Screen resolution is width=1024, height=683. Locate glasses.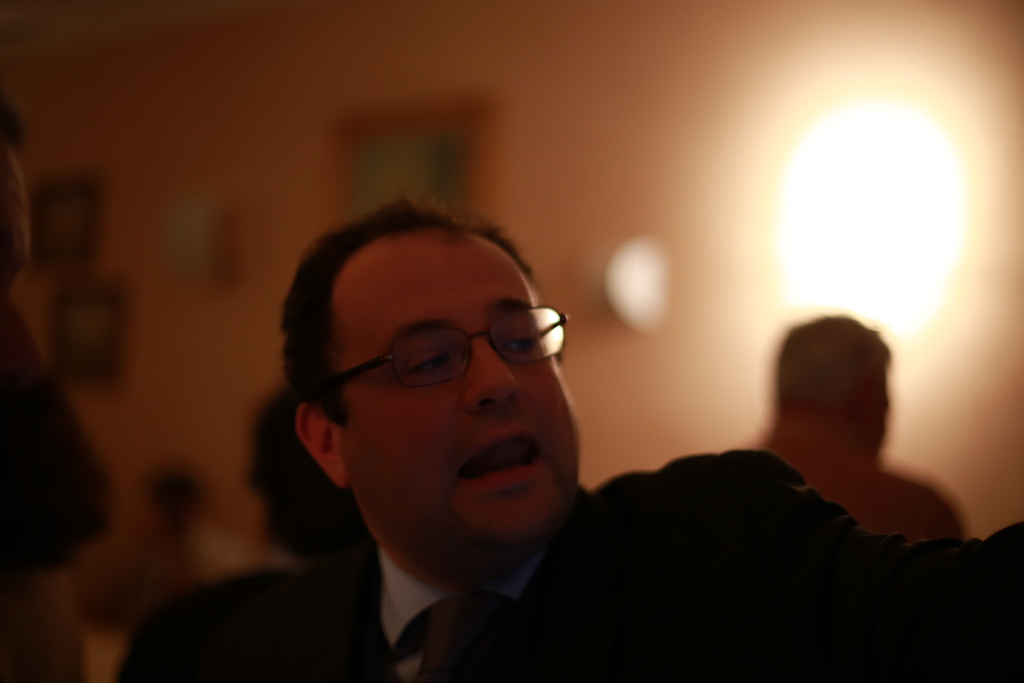
box=[300, 306, 573, 400].
